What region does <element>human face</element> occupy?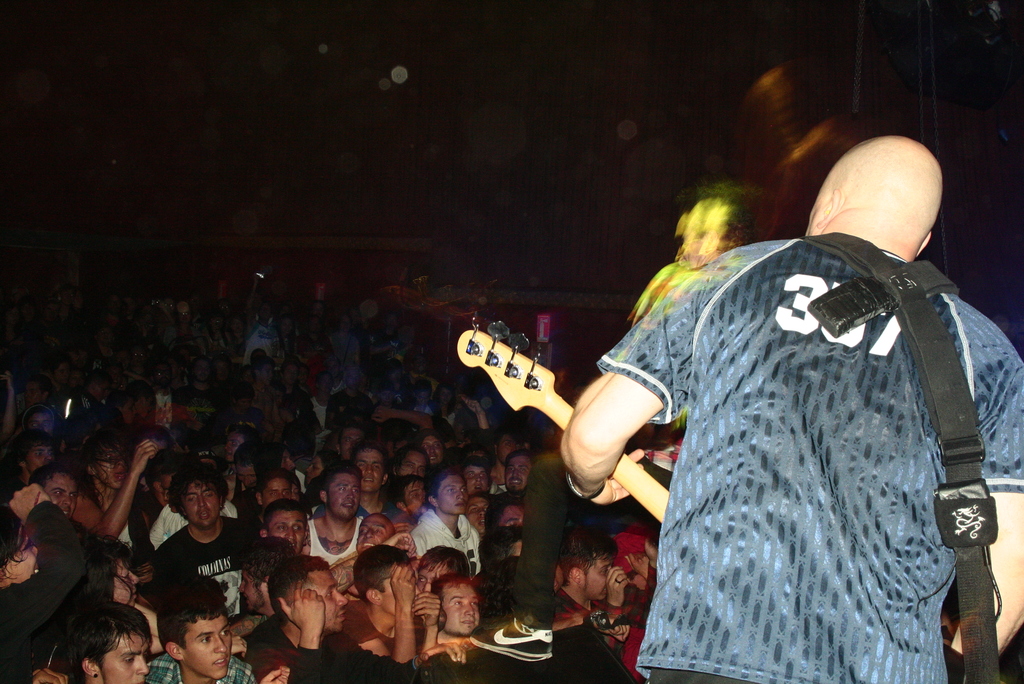
select_region(96, 444, 126, 490).
